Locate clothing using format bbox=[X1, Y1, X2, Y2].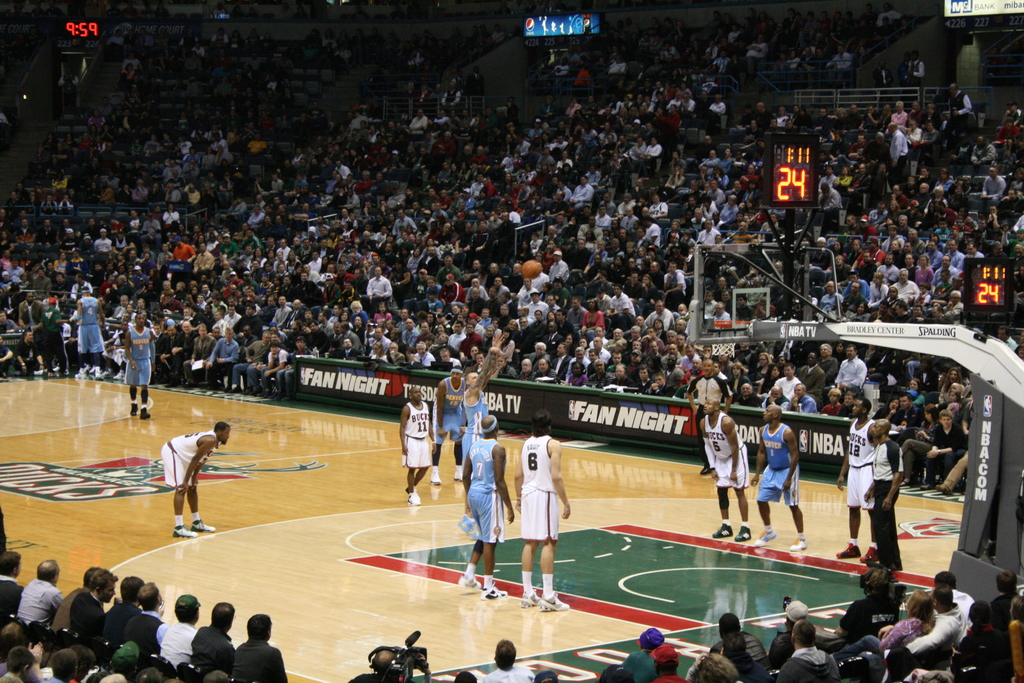
bbox=[952, 89, 975, 120].
